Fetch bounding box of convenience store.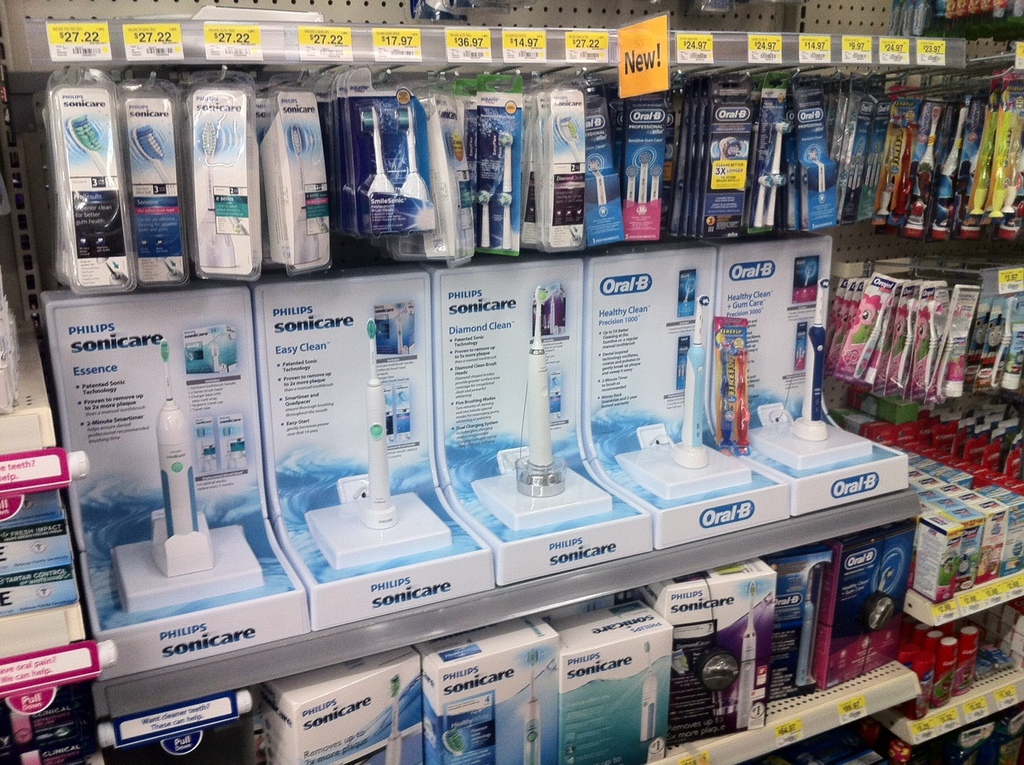
Bbox: (0,0,1023,764).
